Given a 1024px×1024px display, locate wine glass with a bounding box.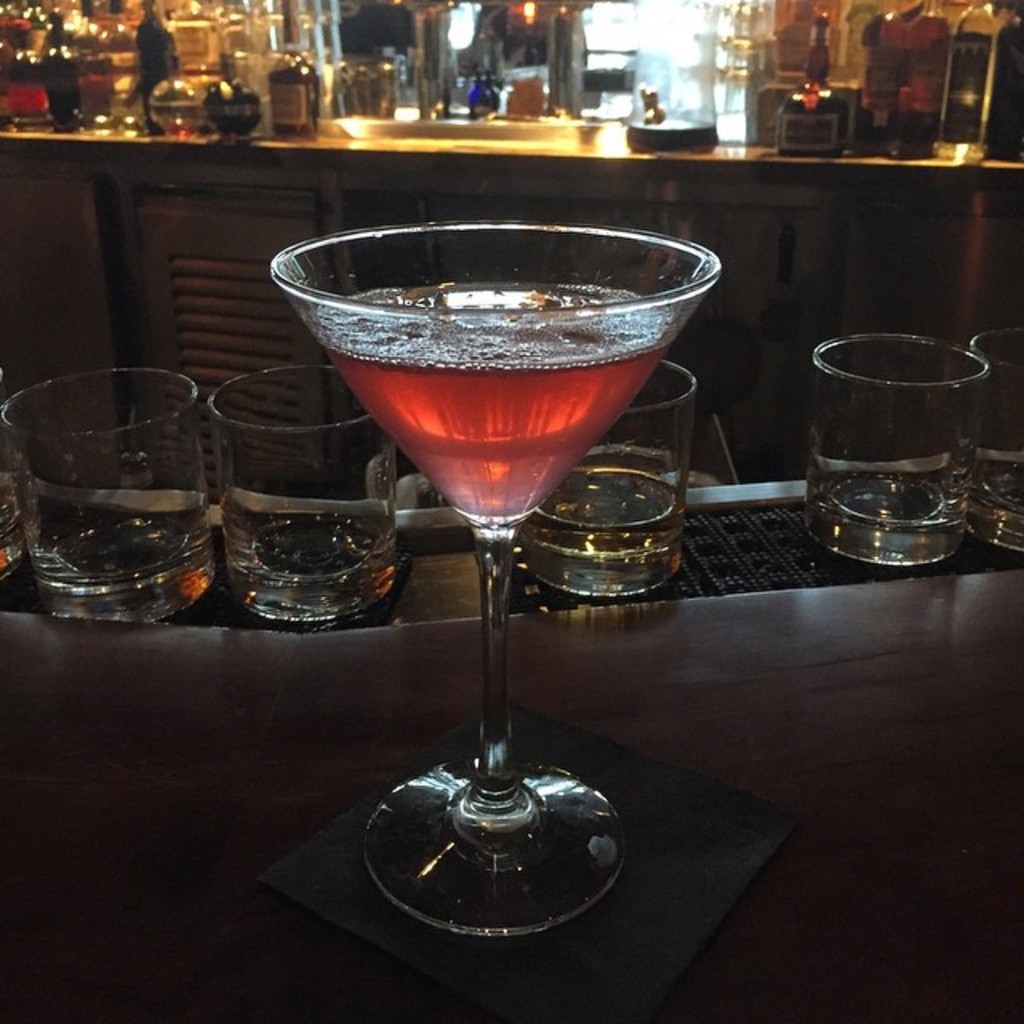
Located: bbox=(966, 325, 1022, 554).
